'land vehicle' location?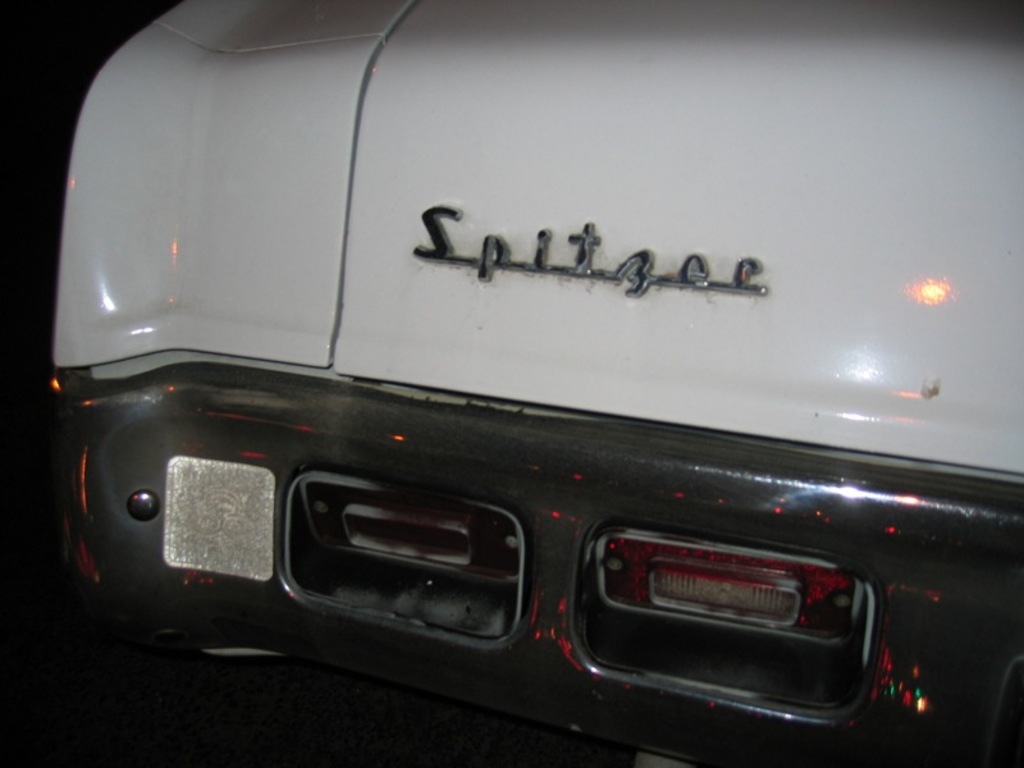
<region>0, 45, 1007, 727</region>
